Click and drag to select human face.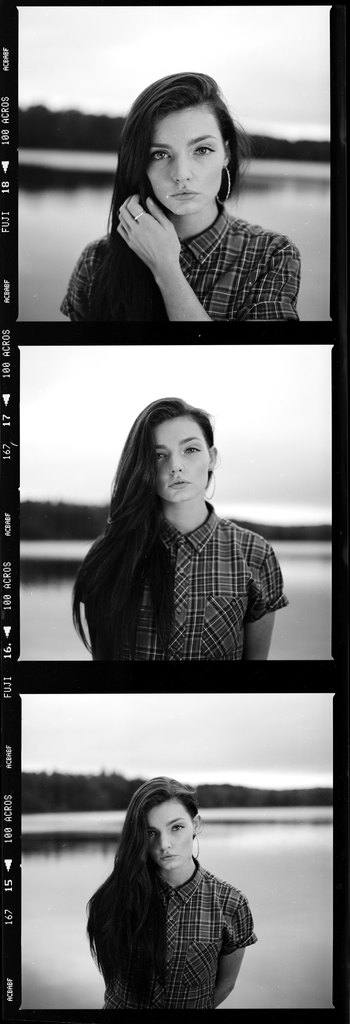
Selection: {"left": 149, "top": 101, "right": 226, "bottom": 220}.
